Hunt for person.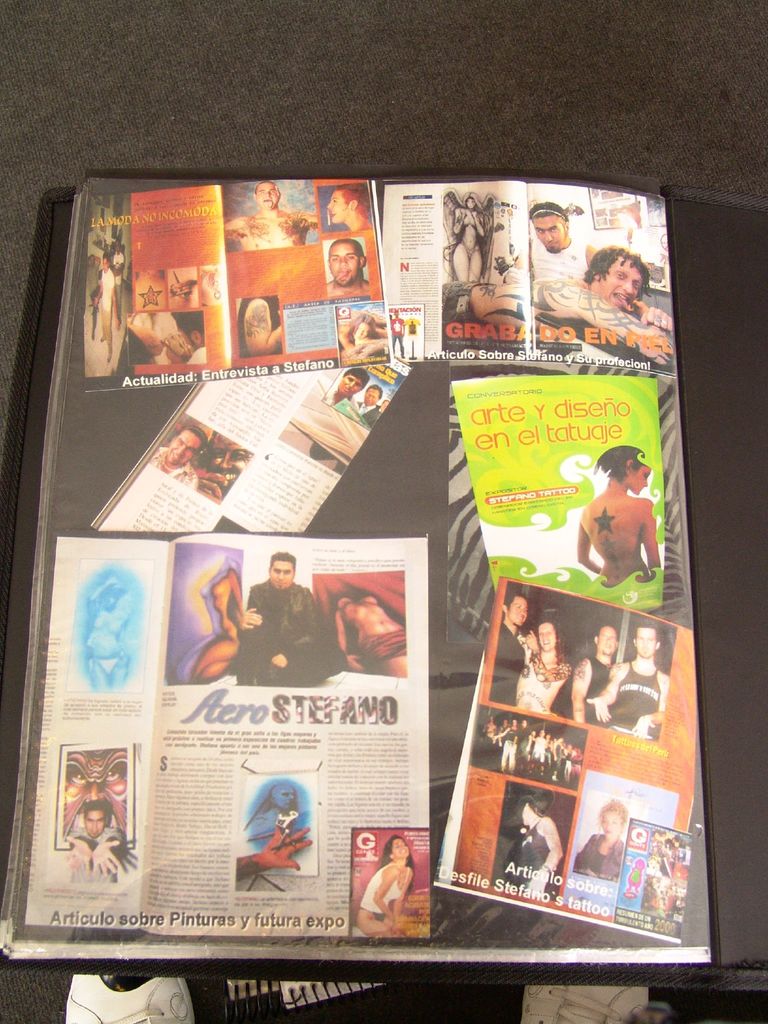
Hunted down at Rect(515, 619, 573, 714).
